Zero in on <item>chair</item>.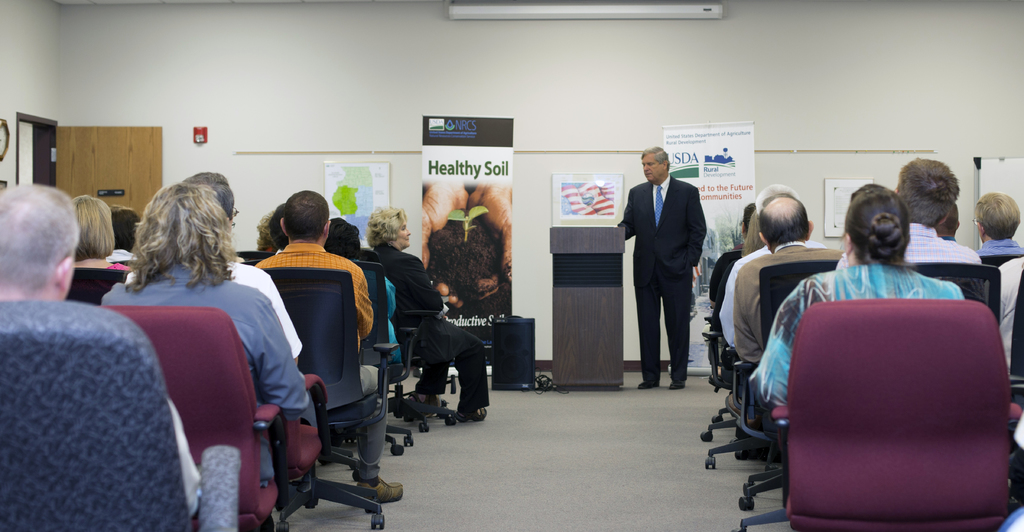
Zeroed in: 390 267 455 433.
